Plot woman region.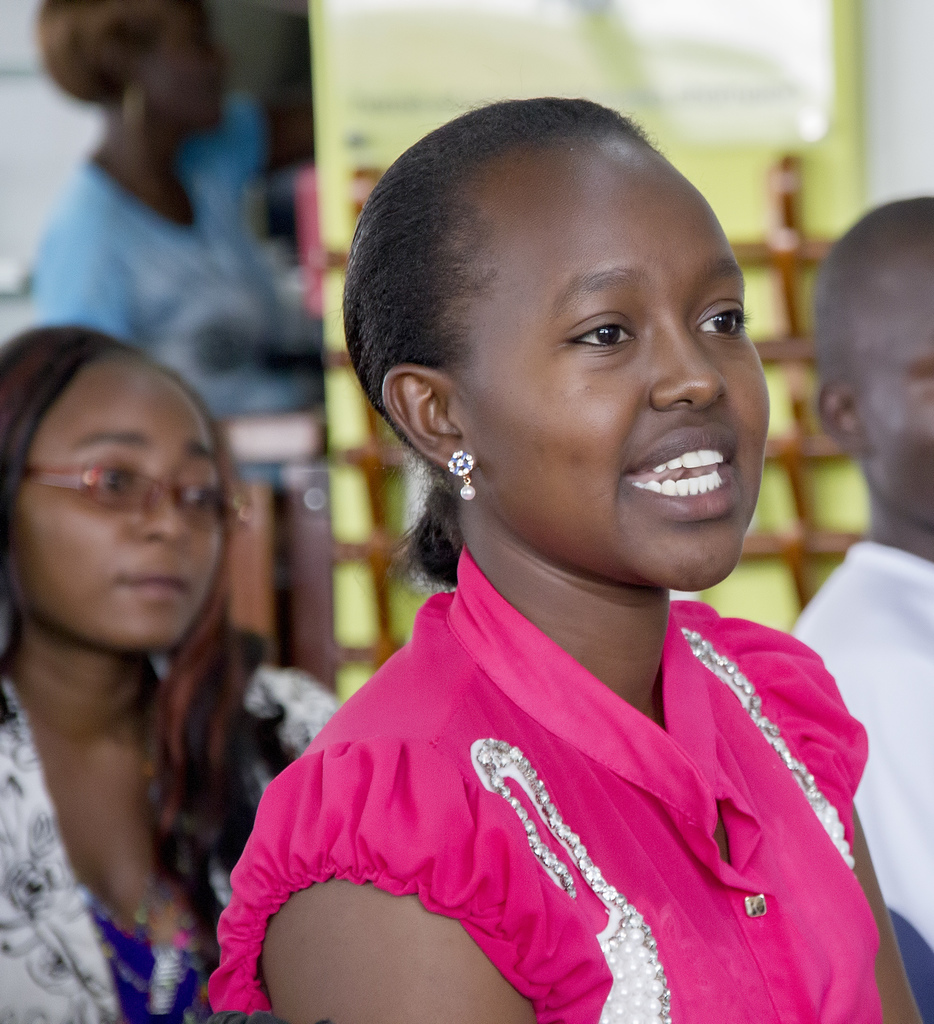
Plotted at {"left": 0, "top": 0, "right": 323, "bottom": 488}.
